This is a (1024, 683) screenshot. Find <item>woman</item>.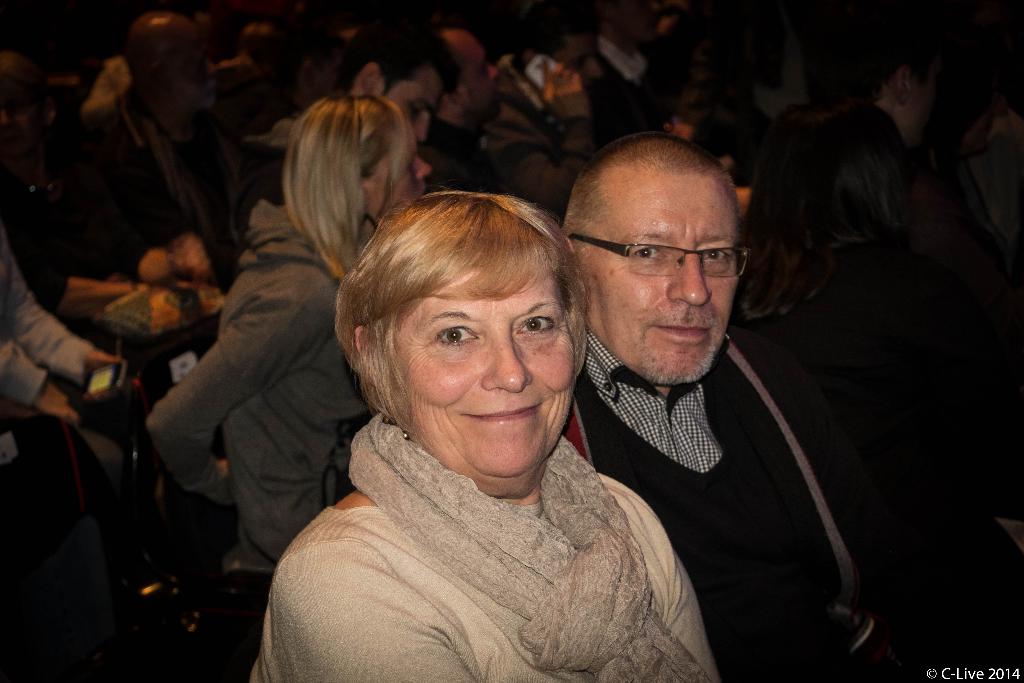
Bounding box: rect(244, 145, 714, 682).
